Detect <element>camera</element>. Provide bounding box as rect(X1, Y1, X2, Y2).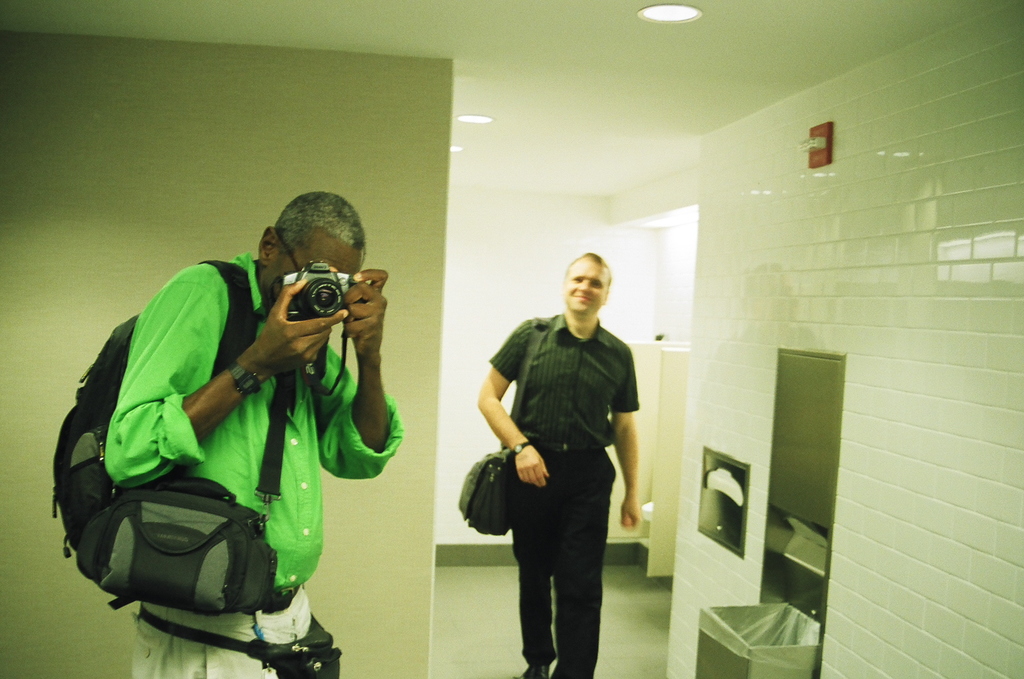
rect(273, 249, 363, 333).
